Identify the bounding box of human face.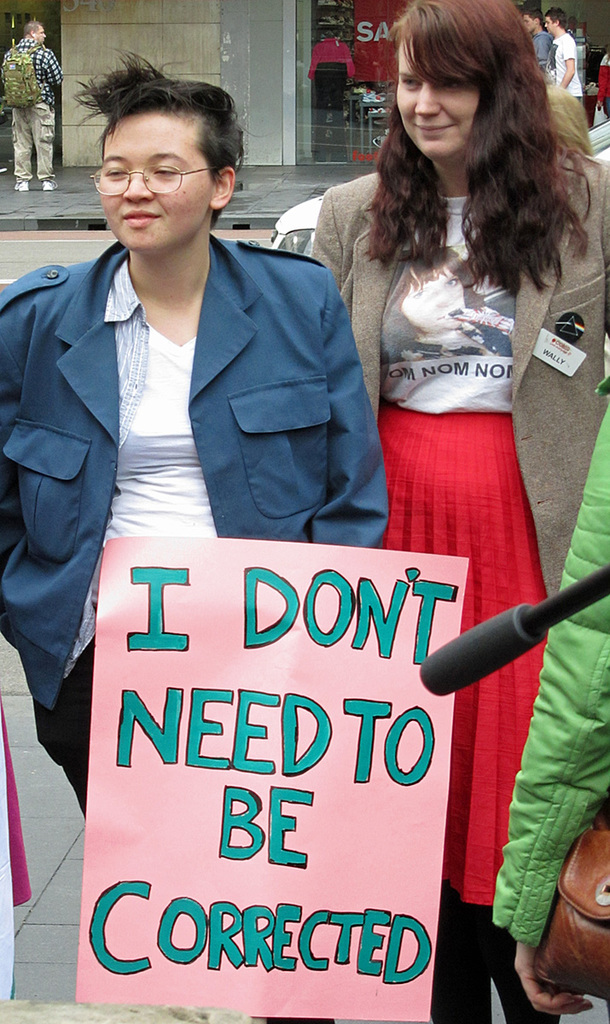
(543,15,557,36).
